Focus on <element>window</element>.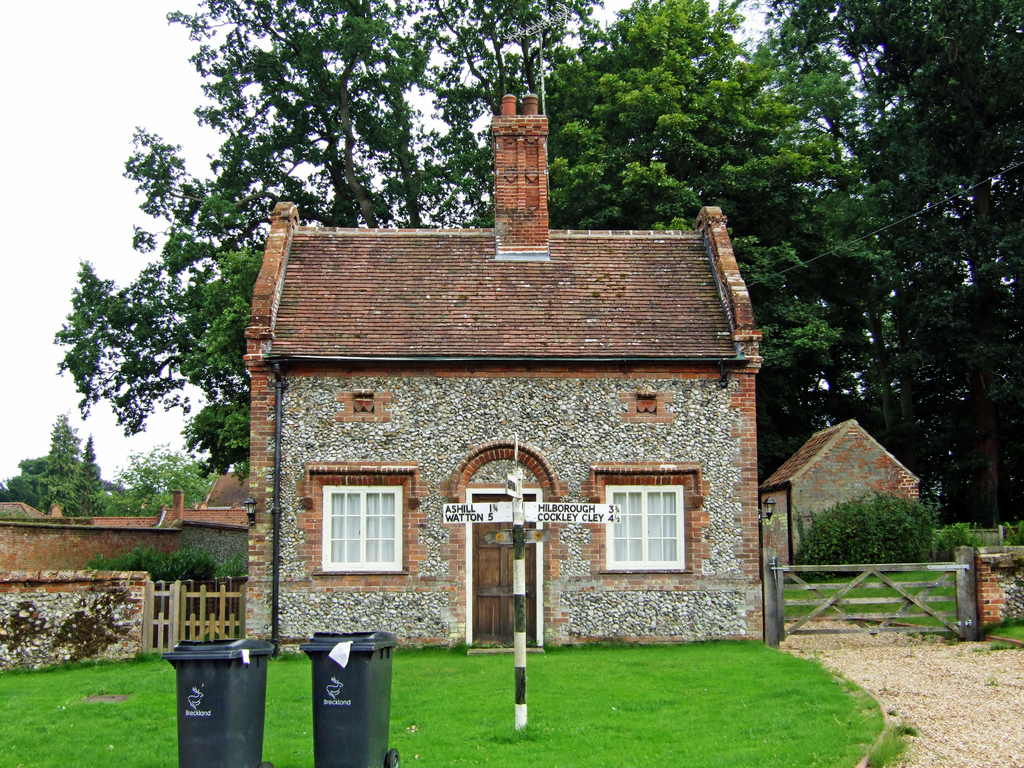
Focused at box(321, 485, 405, 575).
